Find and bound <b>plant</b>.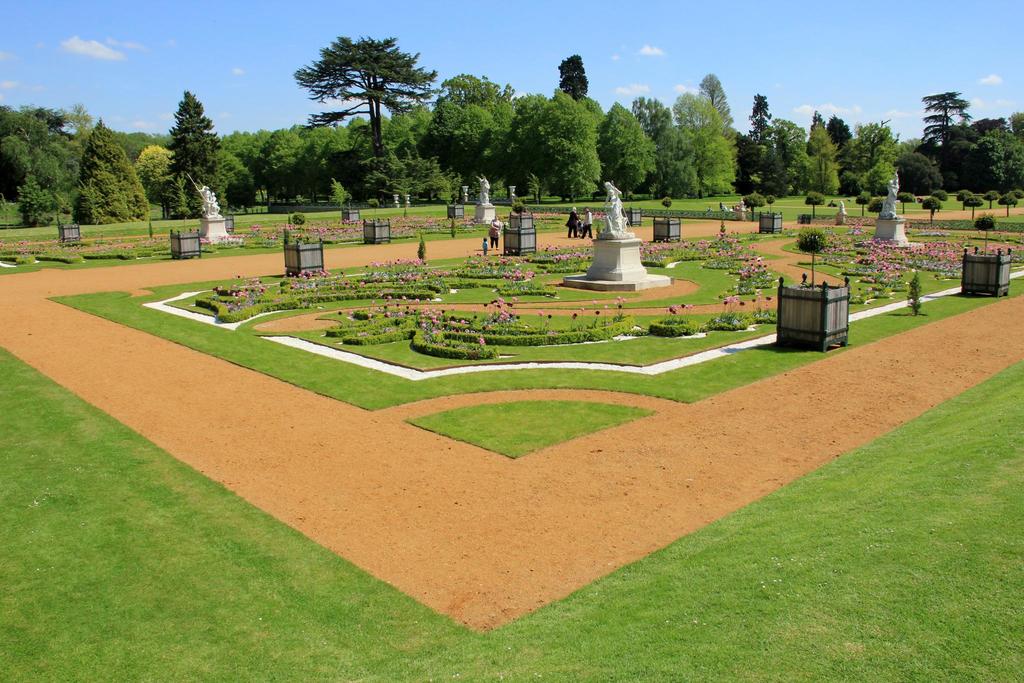
Bound: {"left": 19, "top": 176, "right": 63, "bottom": 229}.
